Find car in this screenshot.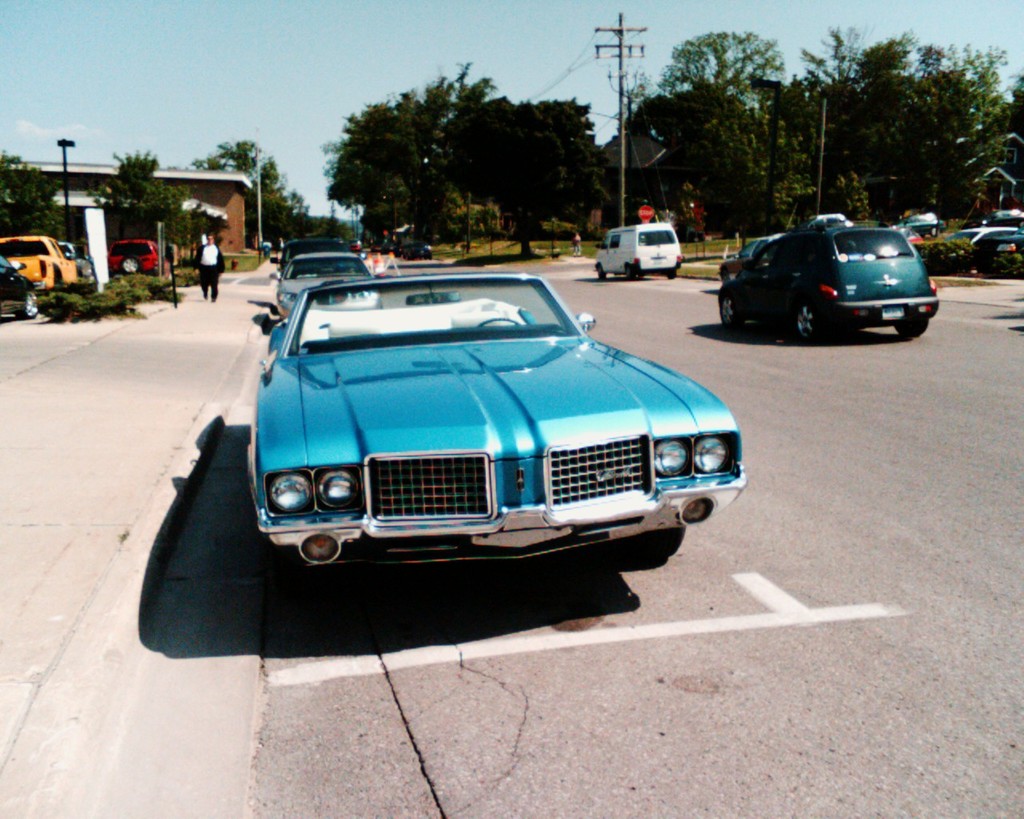
The bounding box for car is 109:236:170:278.
